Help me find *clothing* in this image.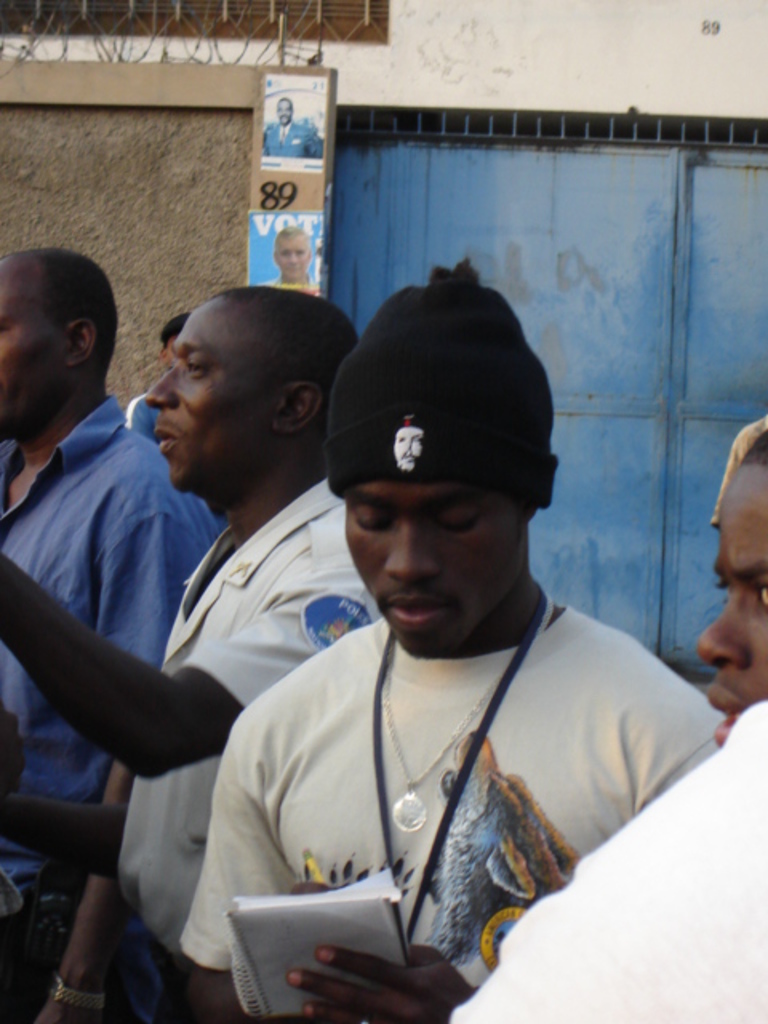
Found it: select_region(189, 589, 723, 1022).
